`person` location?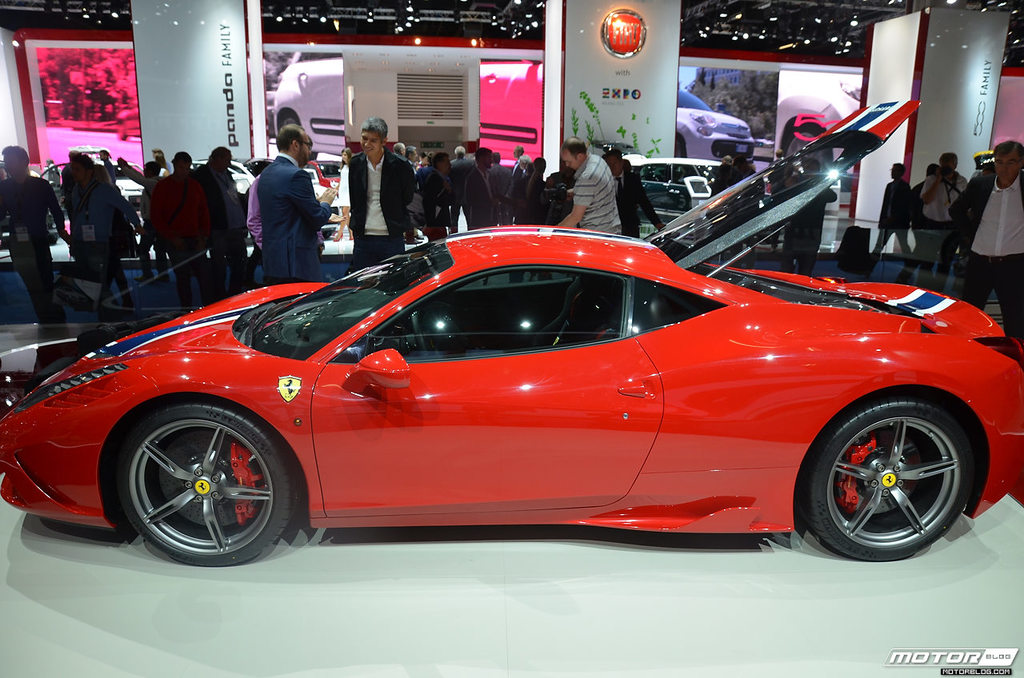
detection(556, 130, 625, 232)
